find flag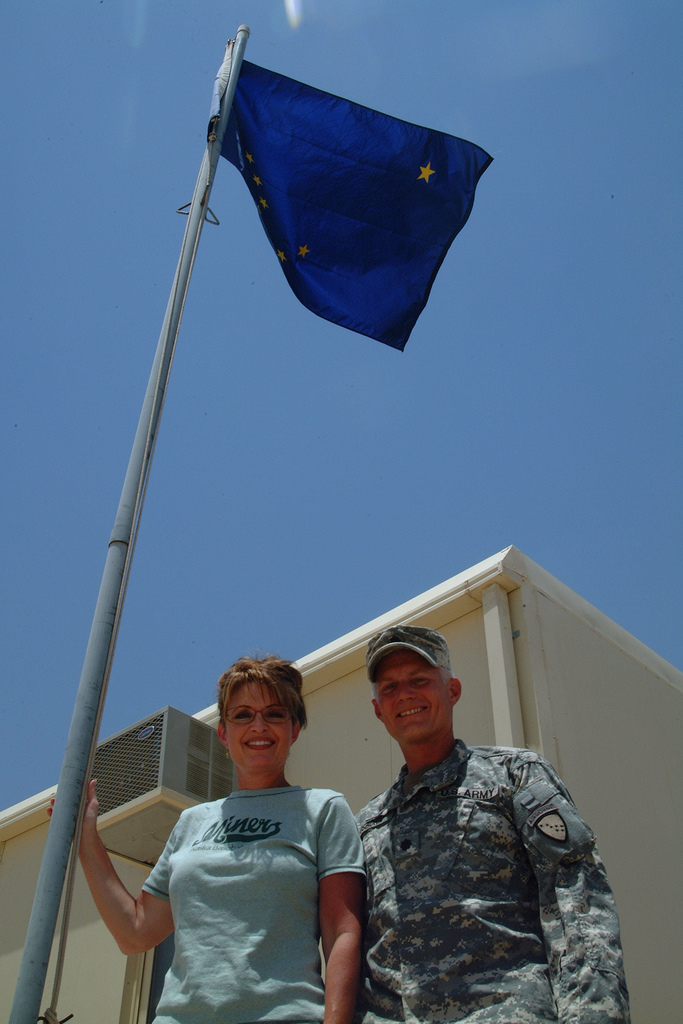
x1=204 y1=51 x2=503 y2=356
